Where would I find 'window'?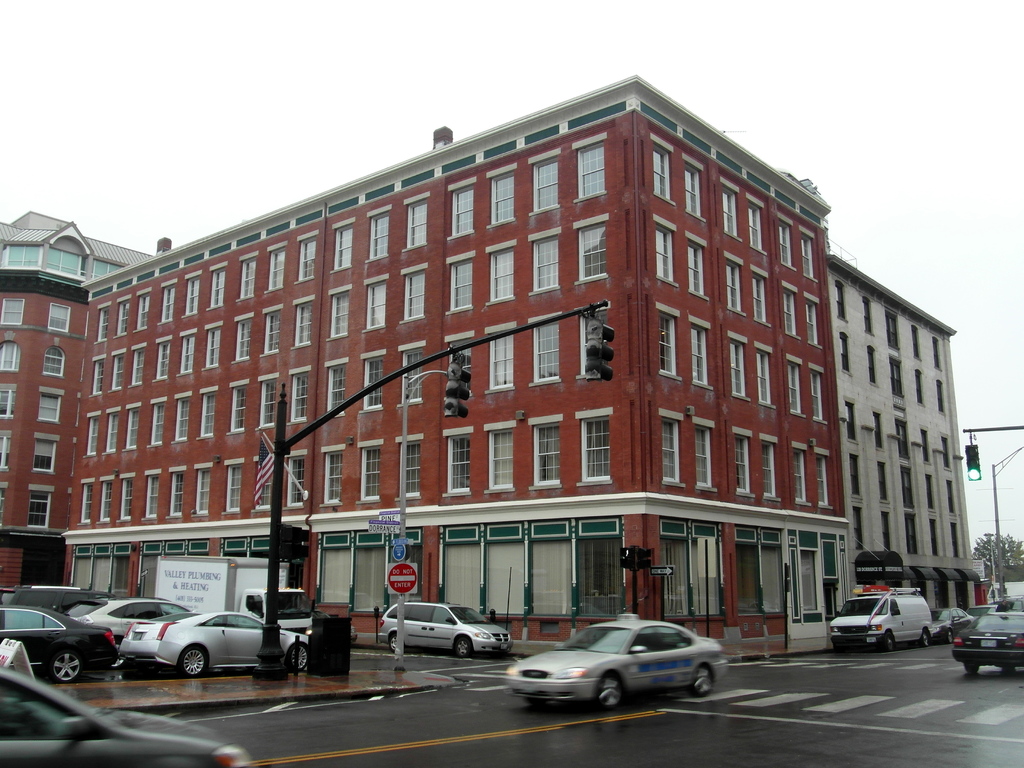
At 198 612 263 628.
